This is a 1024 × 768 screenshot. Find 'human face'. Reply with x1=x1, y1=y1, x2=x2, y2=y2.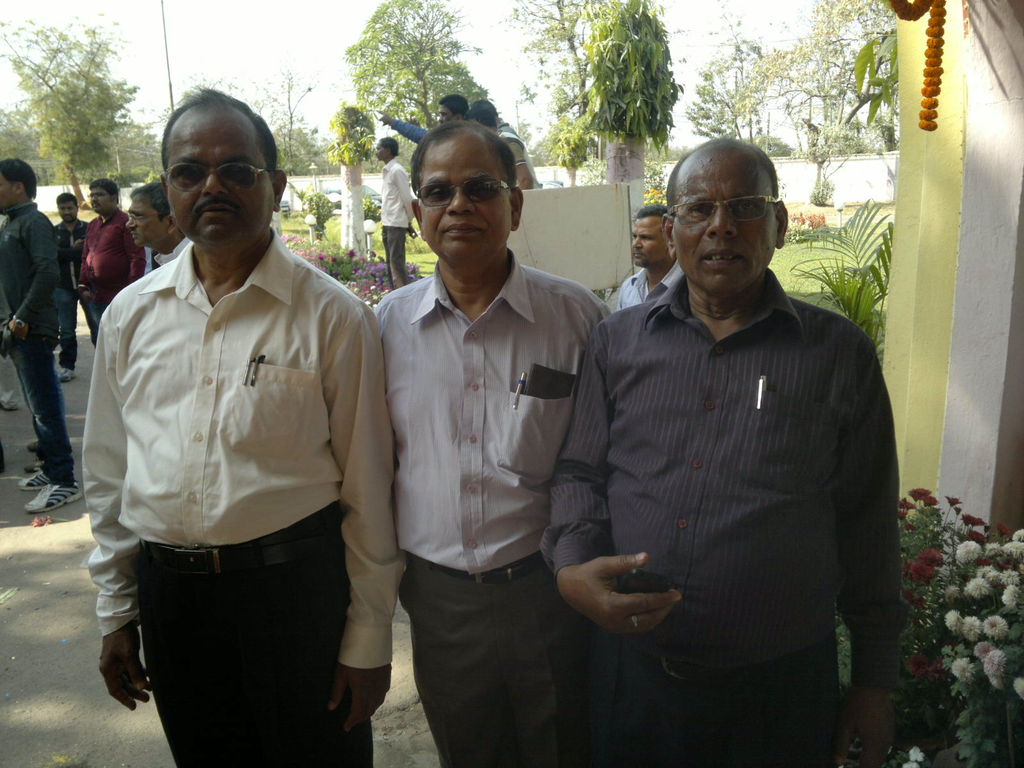
x1=377, y1=143, x2=385, y2=159.
